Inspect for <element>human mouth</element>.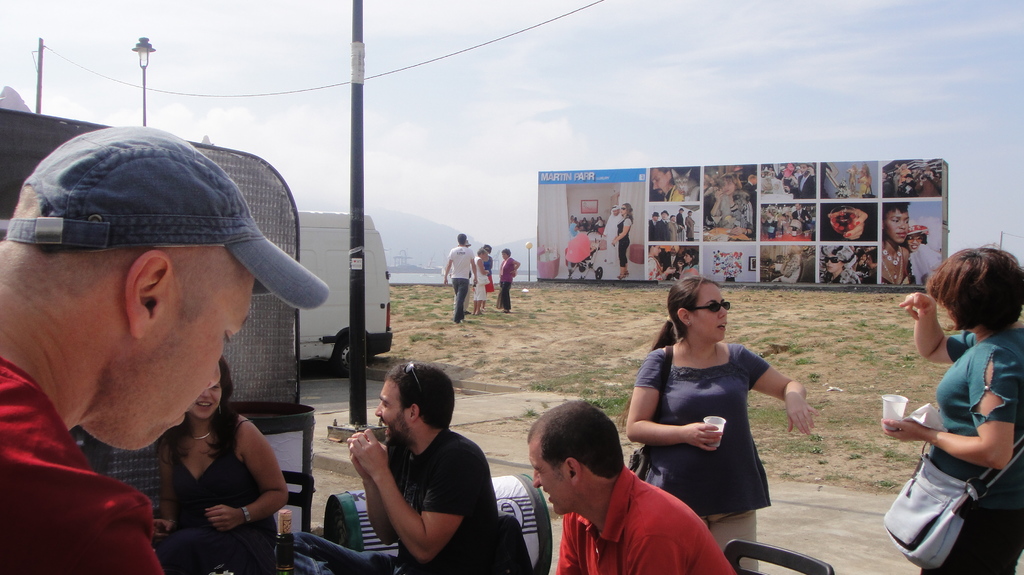
Inspection: [x1=544, y1=489, x2=554, y2=506].
